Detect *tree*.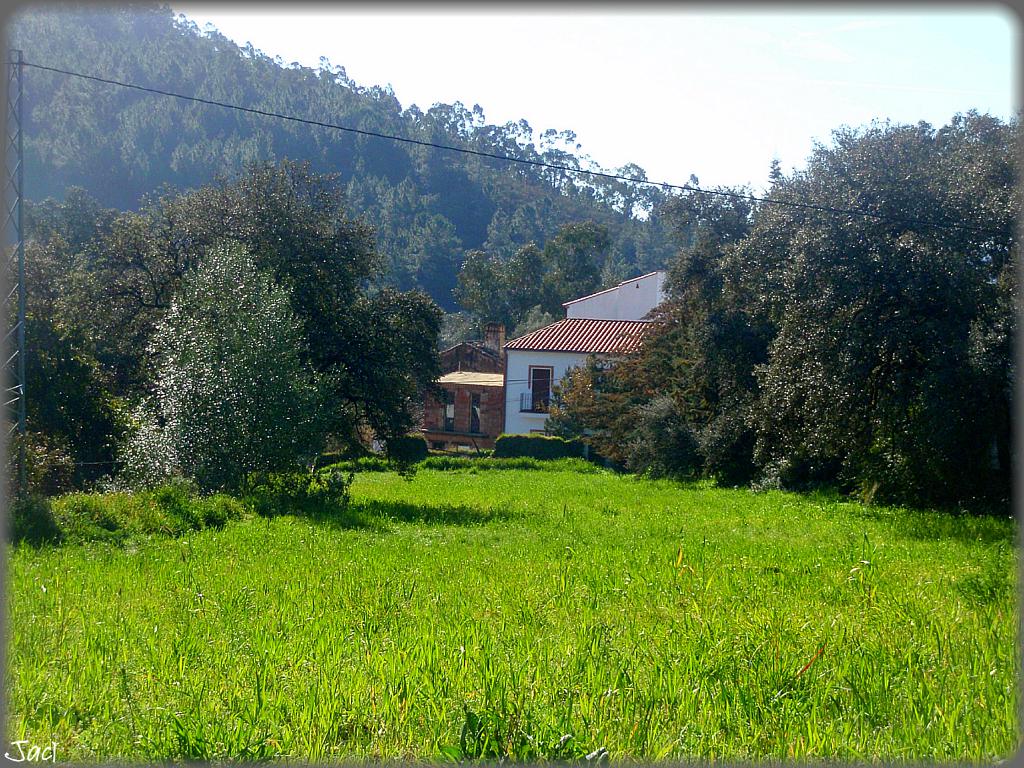
Detected at l=538, t=222, r=606, b=323.
